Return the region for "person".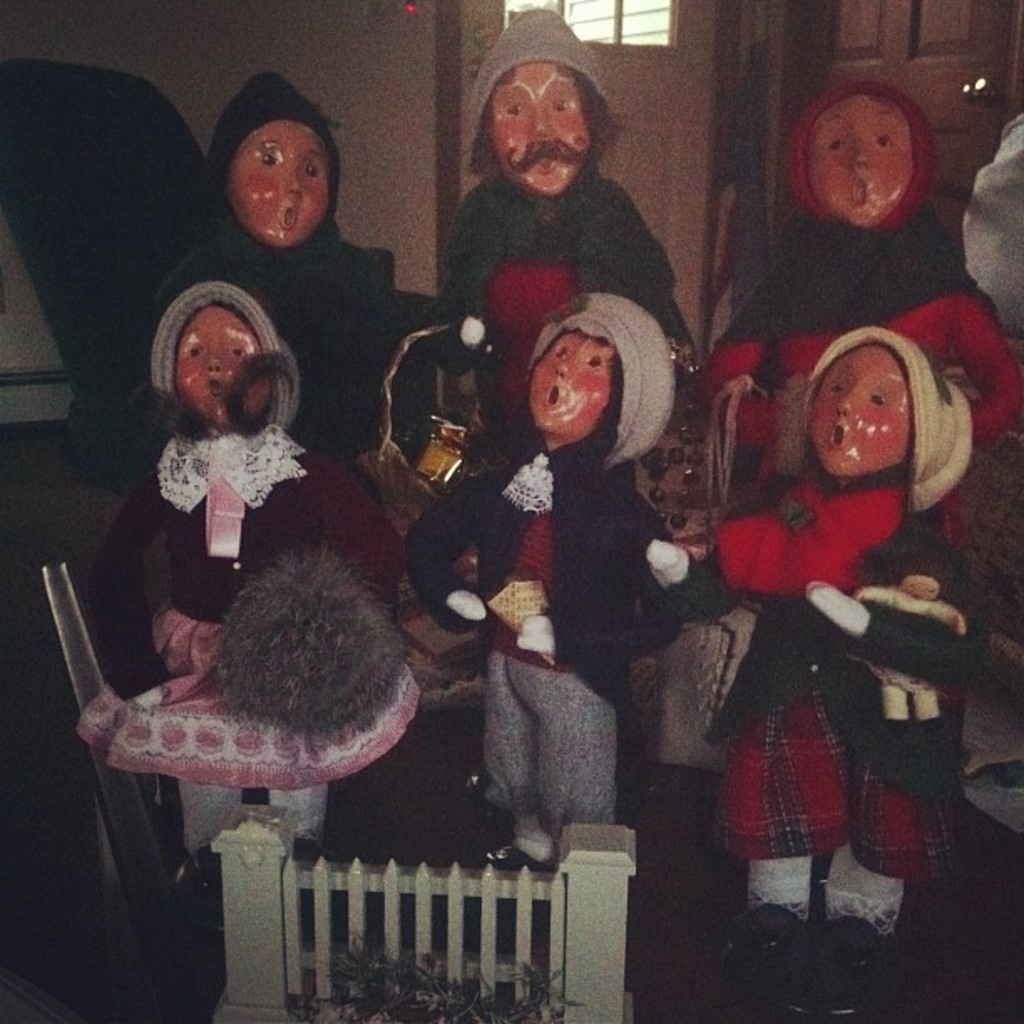
(408,13,674,371).
